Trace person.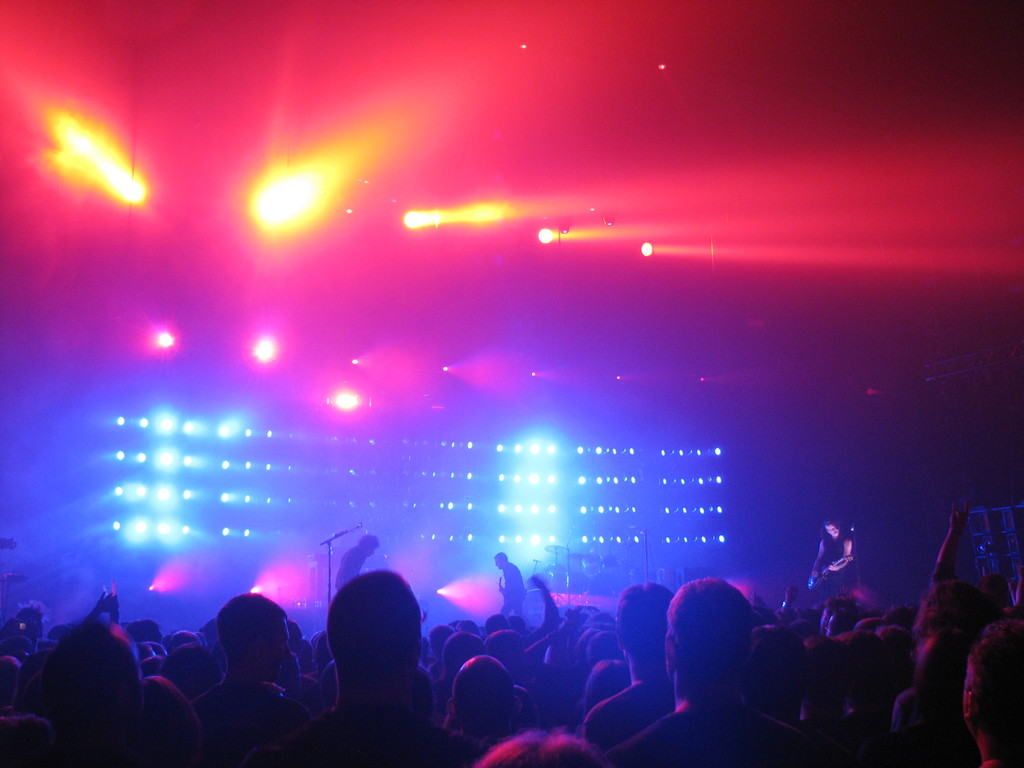
Traced to 314:548:434:764.
